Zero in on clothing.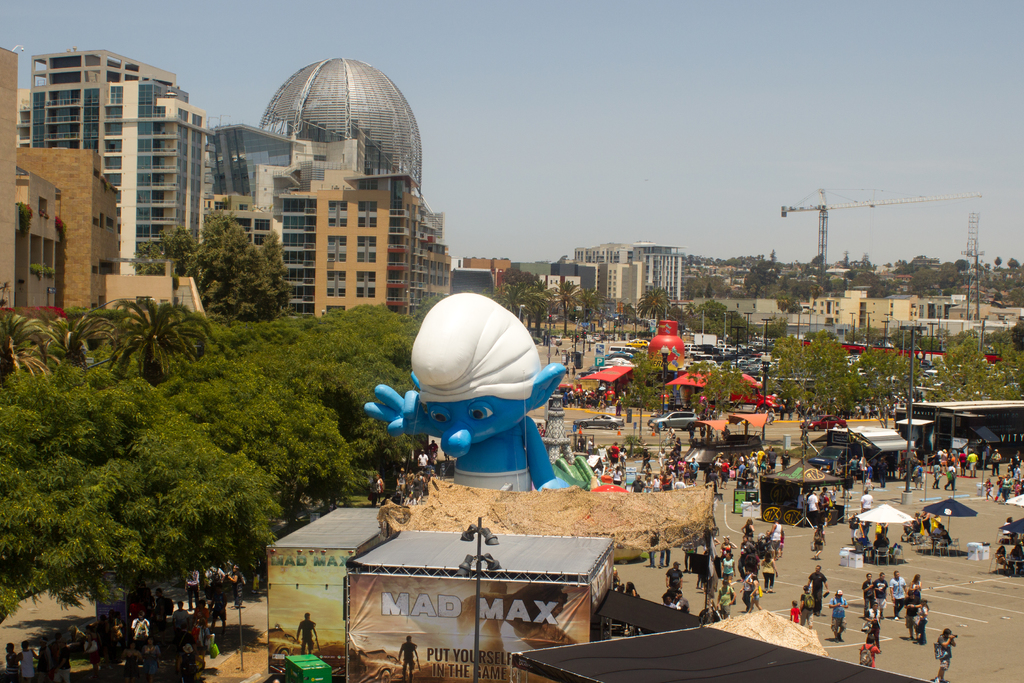
Zeroed in: 944/463/957/484.
